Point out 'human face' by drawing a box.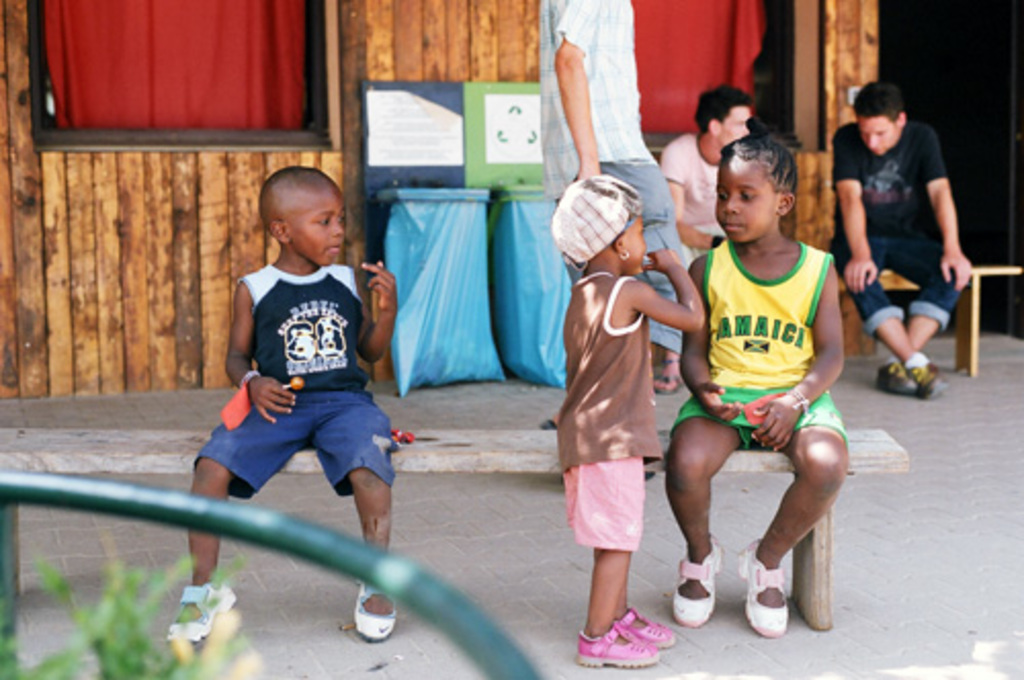
(x1=623, y1=211, x2=647, y2=279).
